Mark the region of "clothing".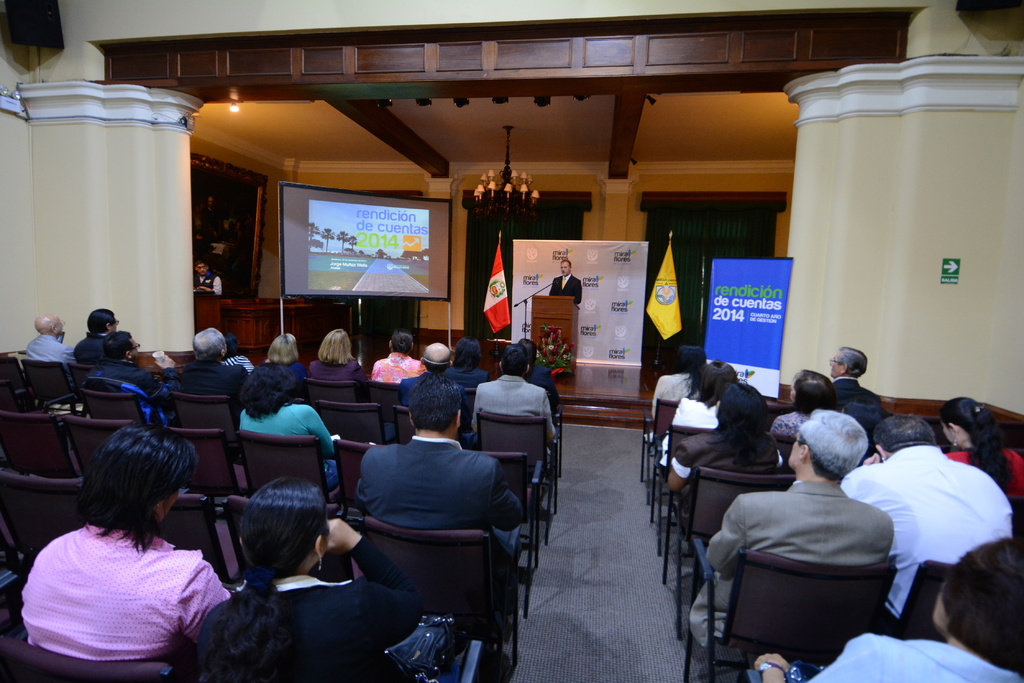
Region: box=[778, 630, 1023, 682].
